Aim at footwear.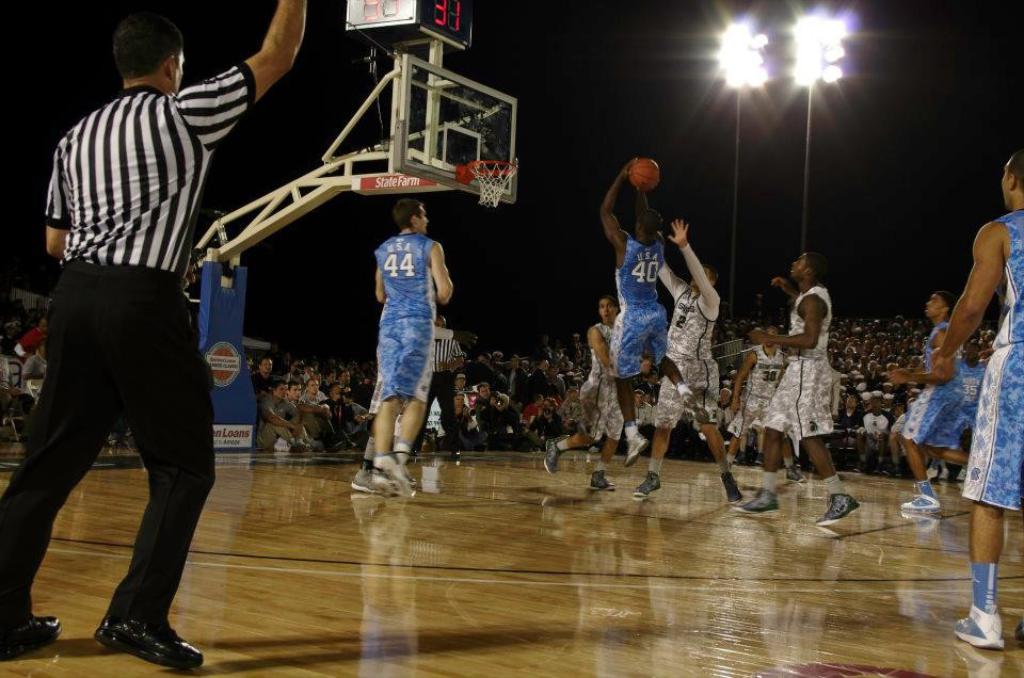
Aimed at (635, 470, 662, 499).
